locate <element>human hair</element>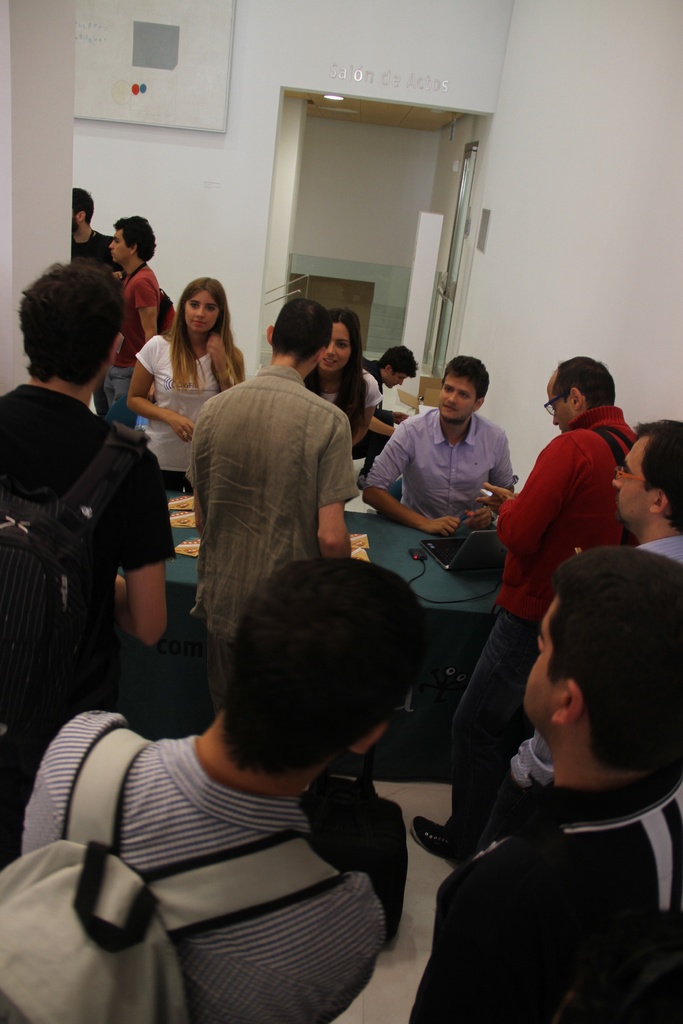
Rect(554, 362, 616, 405)
